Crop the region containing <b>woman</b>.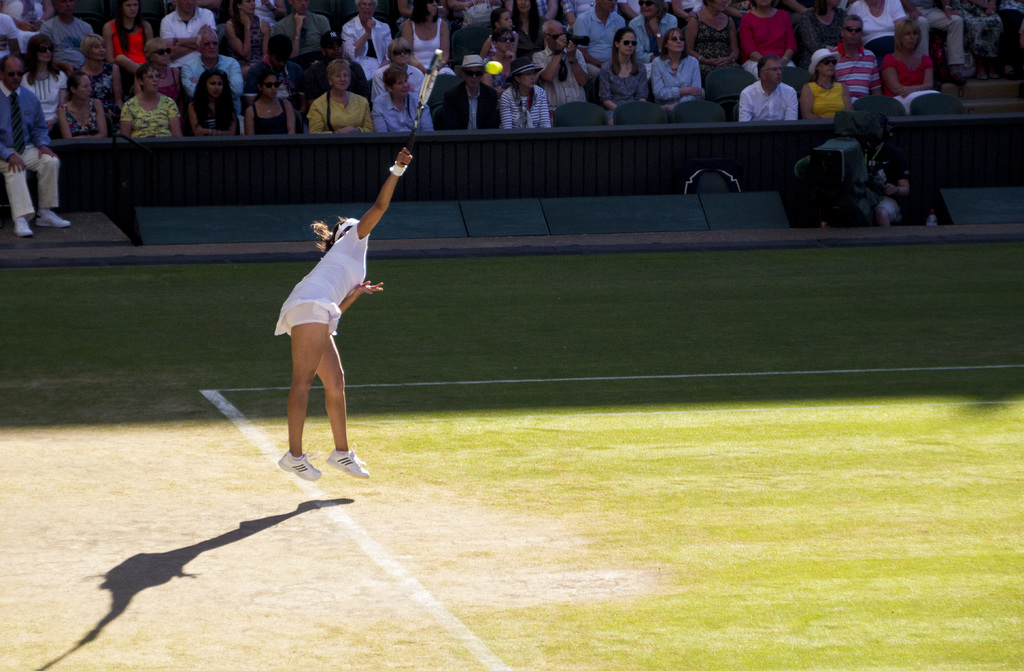
Crop region: (x1=651, y1=18, x2=705, y2=106).
